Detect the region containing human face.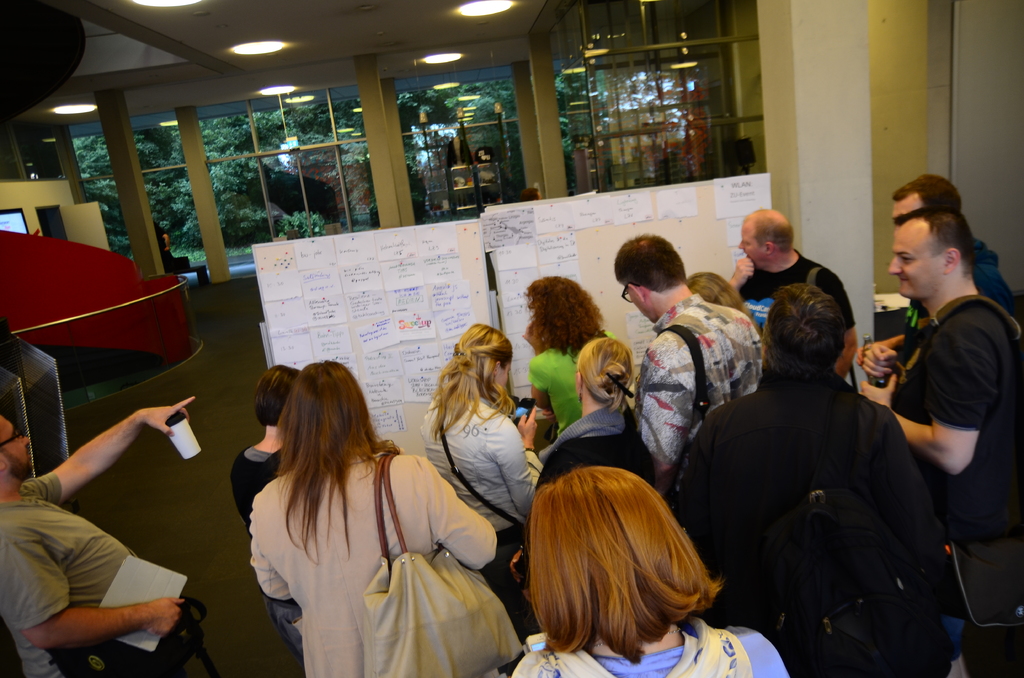
<box>0,422,29,478</box>.
